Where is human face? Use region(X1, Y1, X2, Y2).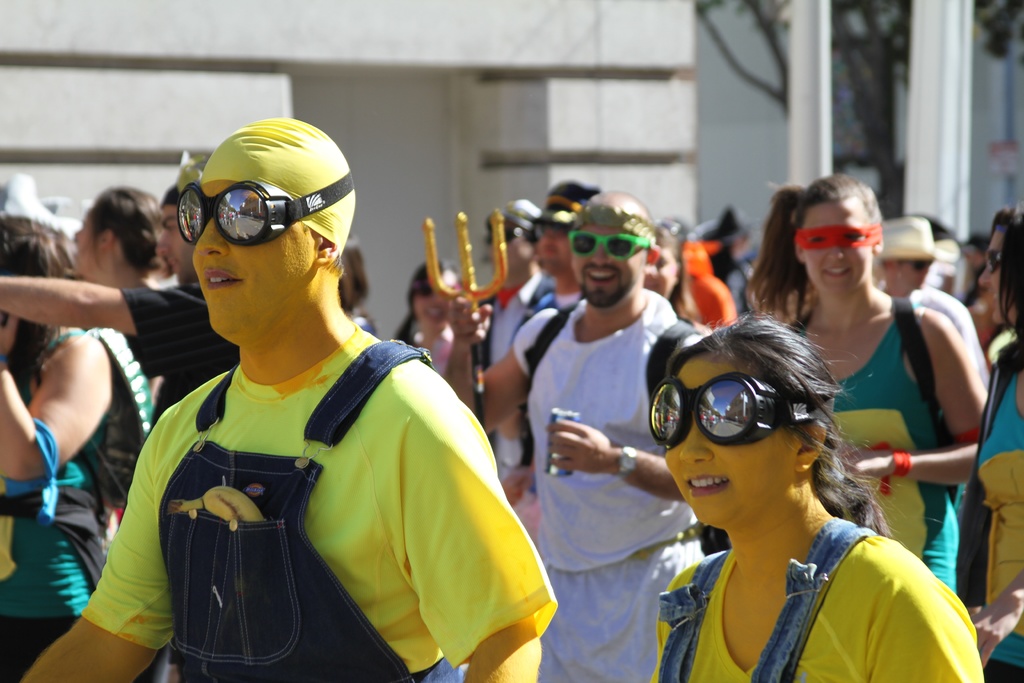
region(189, 177, 316, 347).
